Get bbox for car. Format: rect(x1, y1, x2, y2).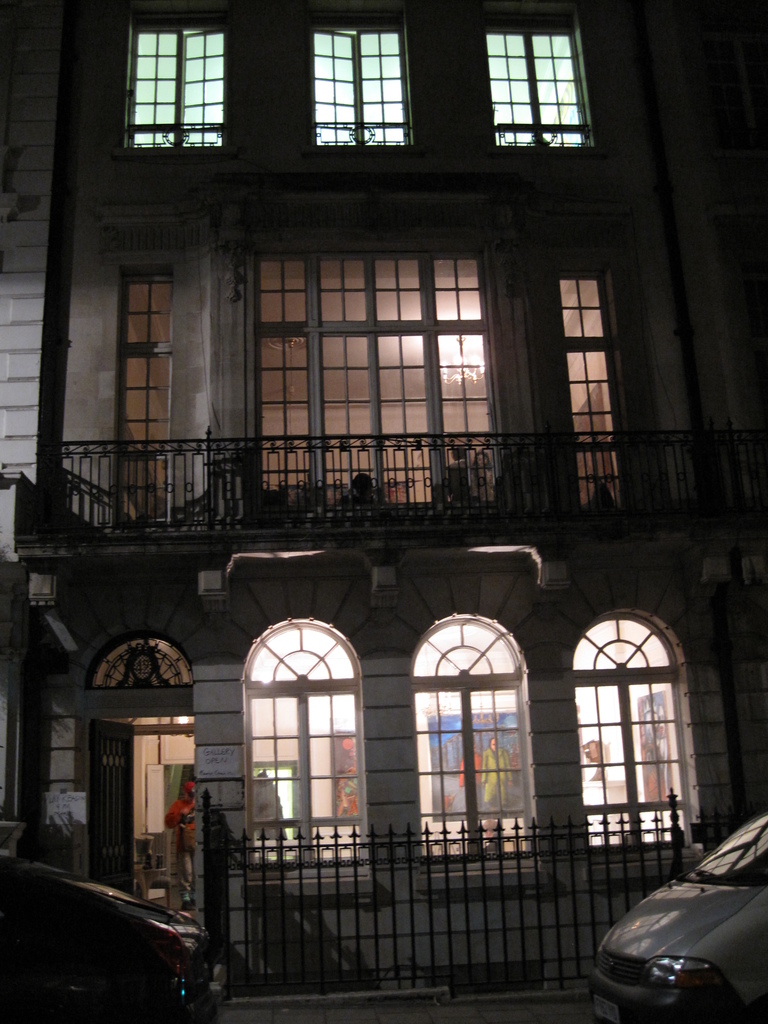
rect(0, 858, 224, 1023).
